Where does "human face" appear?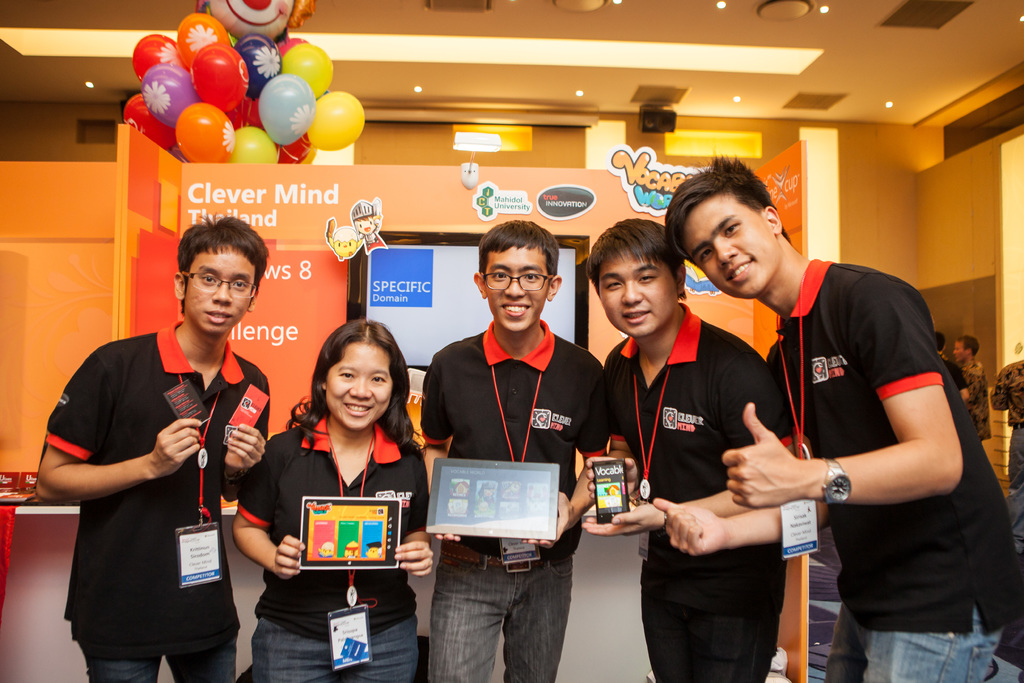
Appears at (x1=185, y1=244, x2=254, y2=333).
